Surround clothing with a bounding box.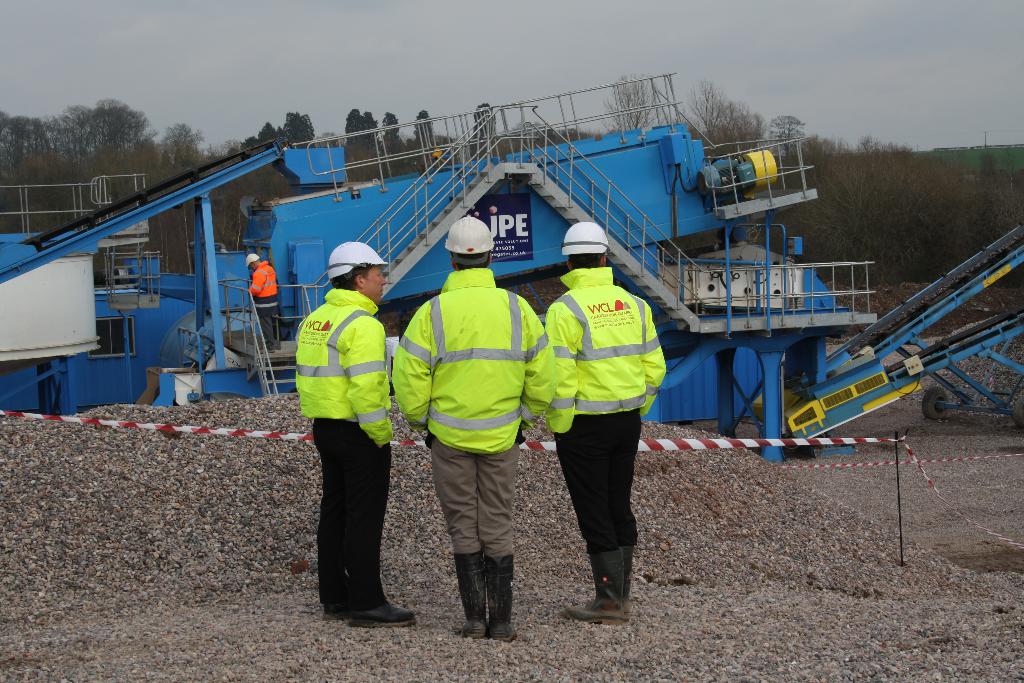
box(542, 265, 669, 556).
